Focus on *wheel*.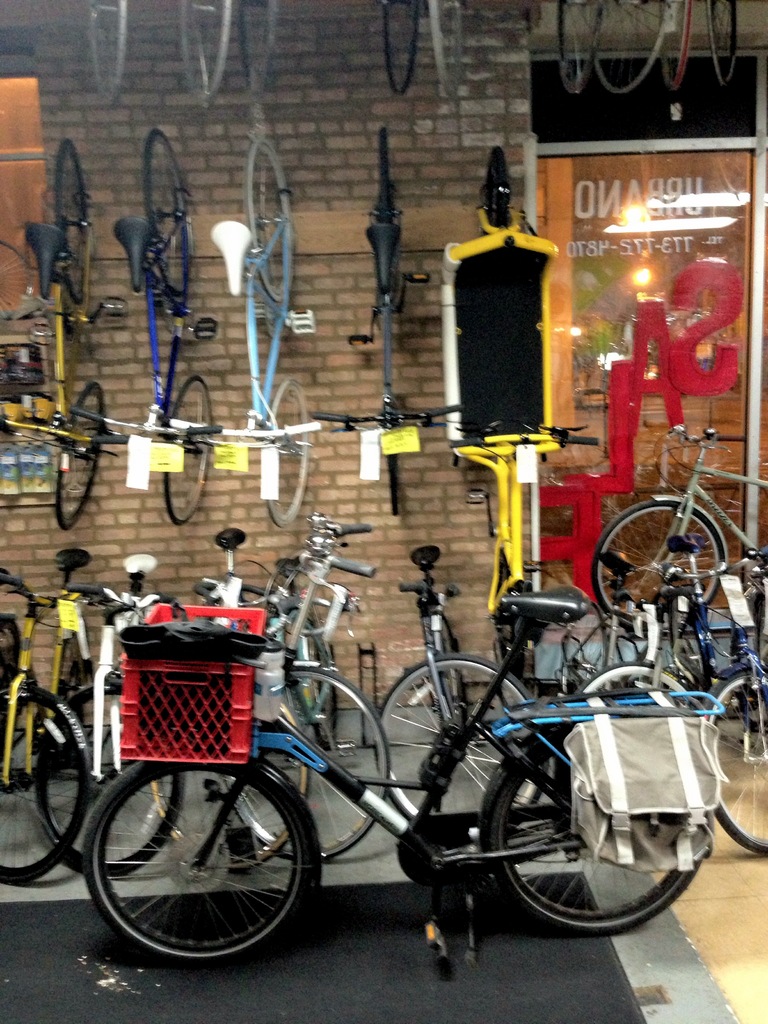
Focused at l=592, t=0, r=664, b=93.
